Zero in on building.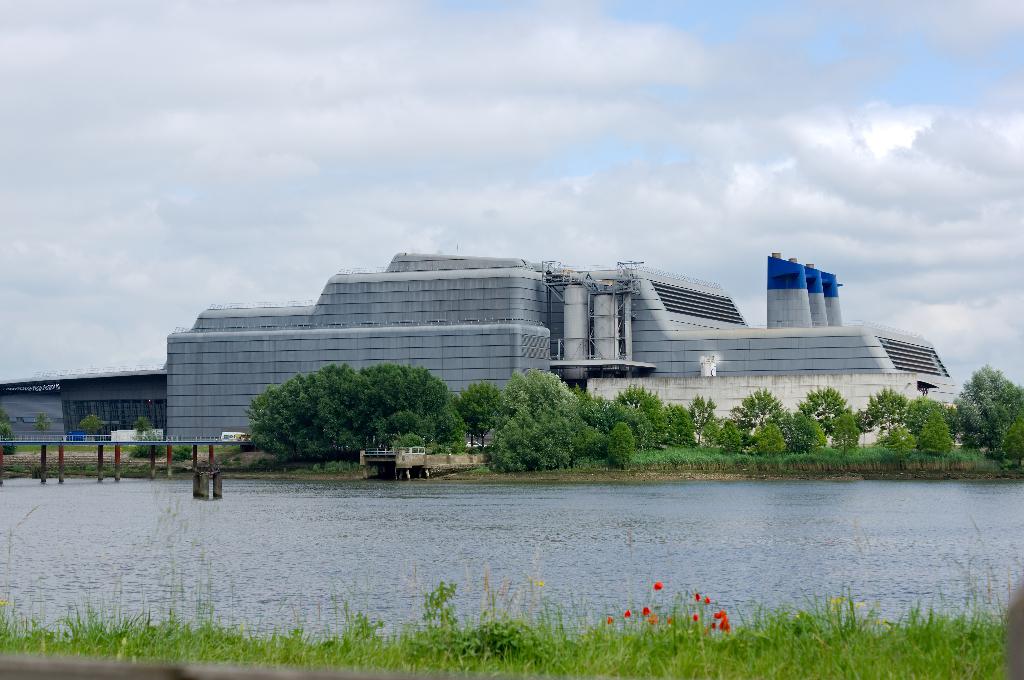
Zeroed in: 161, 259, 938, 464.
